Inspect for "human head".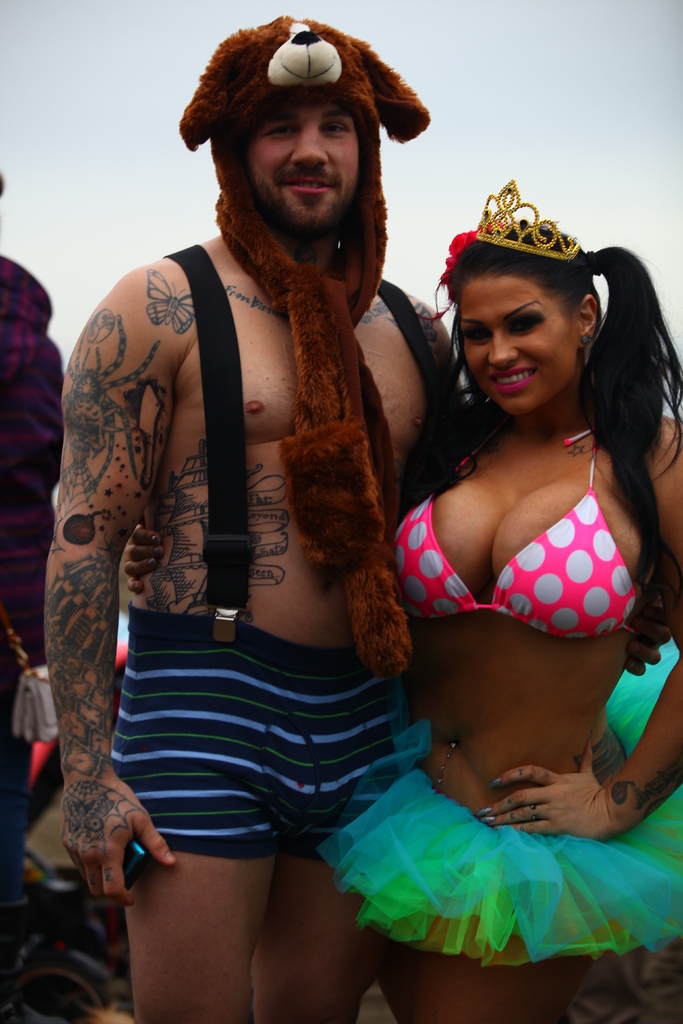
Inspection: rect(430, 207, 647, 433).
